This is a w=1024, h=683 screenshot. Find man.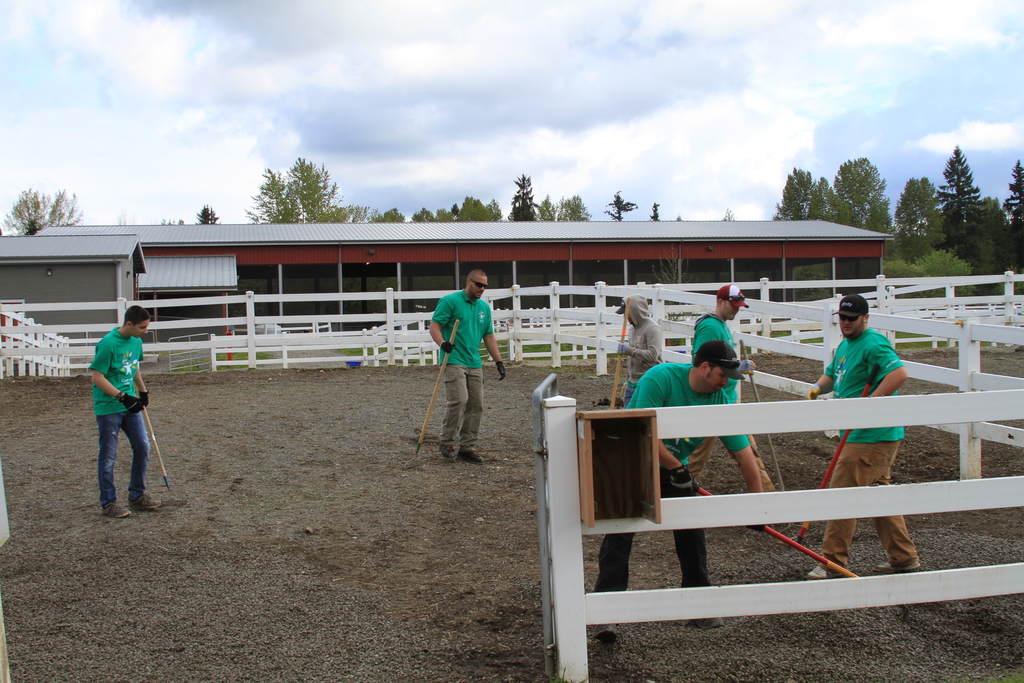
Bounding box: (x1=616, y1=293, x2=666, y2=407).
